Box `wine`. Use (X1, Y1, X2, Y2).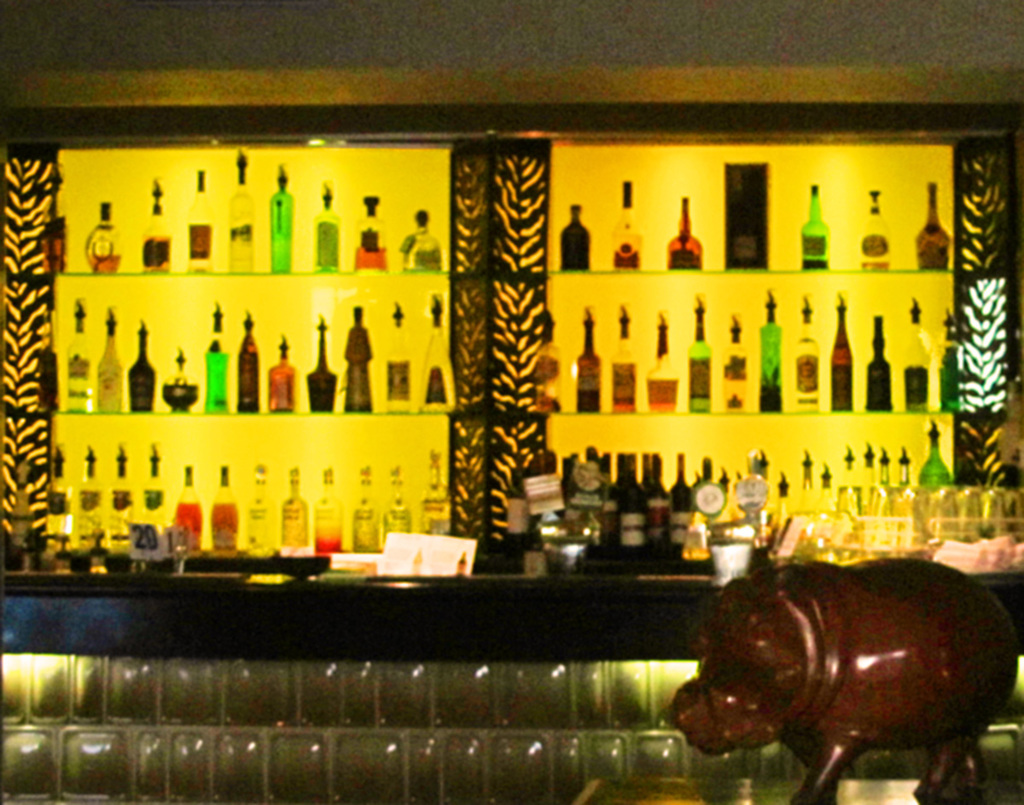
(239, 450, 271, 564).
